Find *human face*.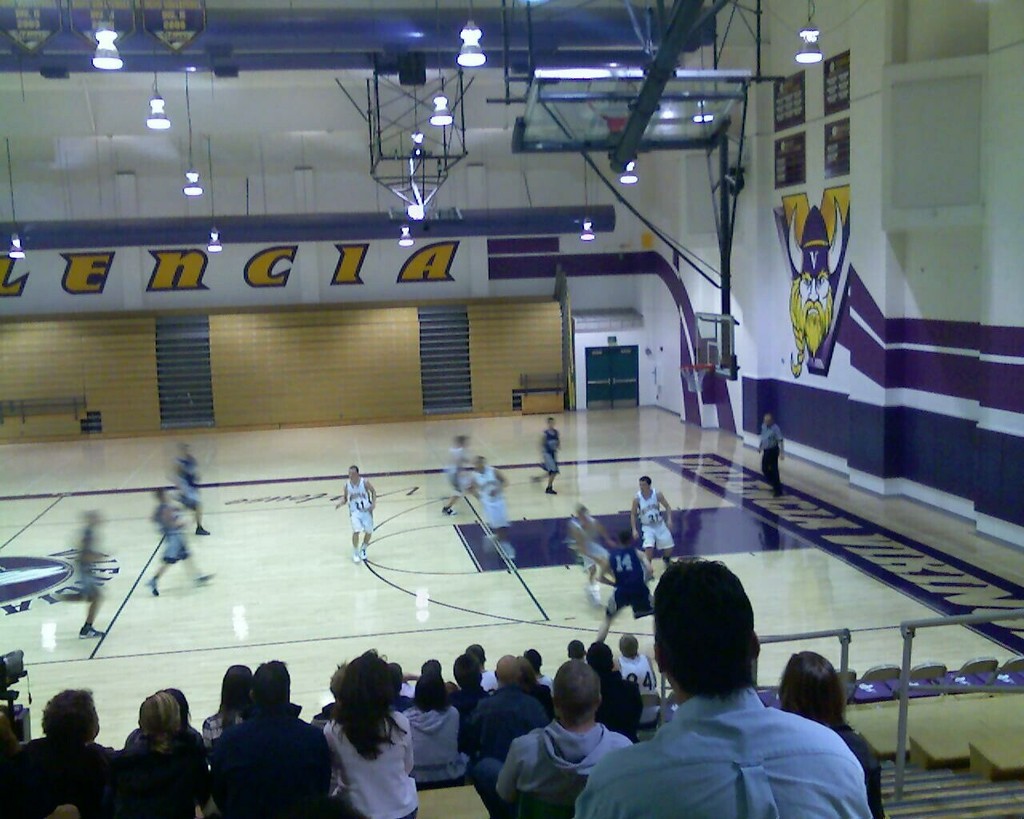
bbox(762, 413, 771, 426).
